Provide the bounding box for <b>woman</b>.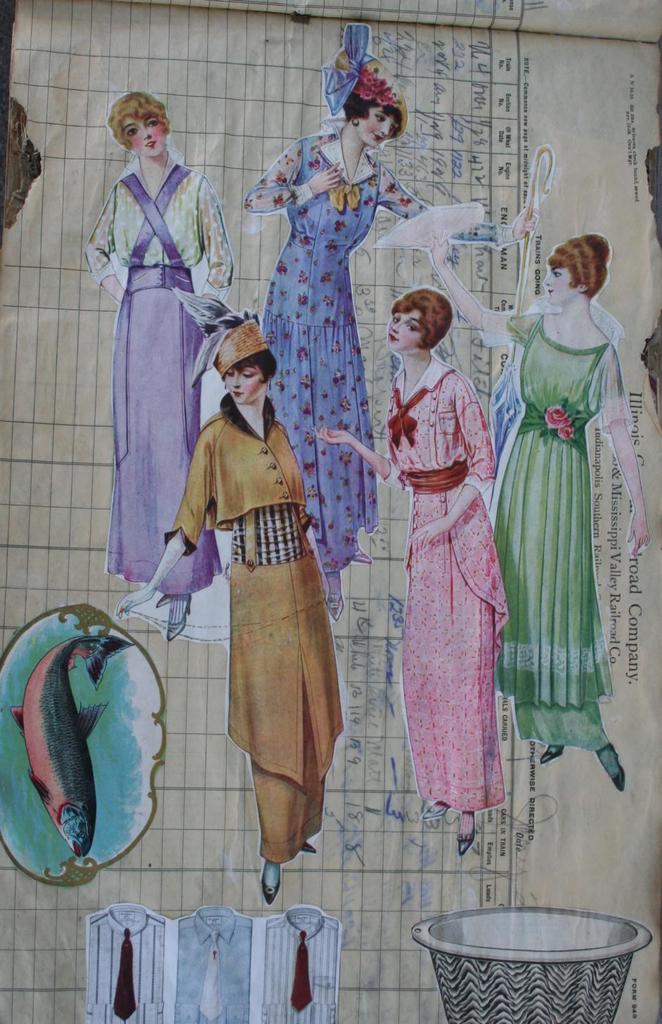
83,91,234,646.
